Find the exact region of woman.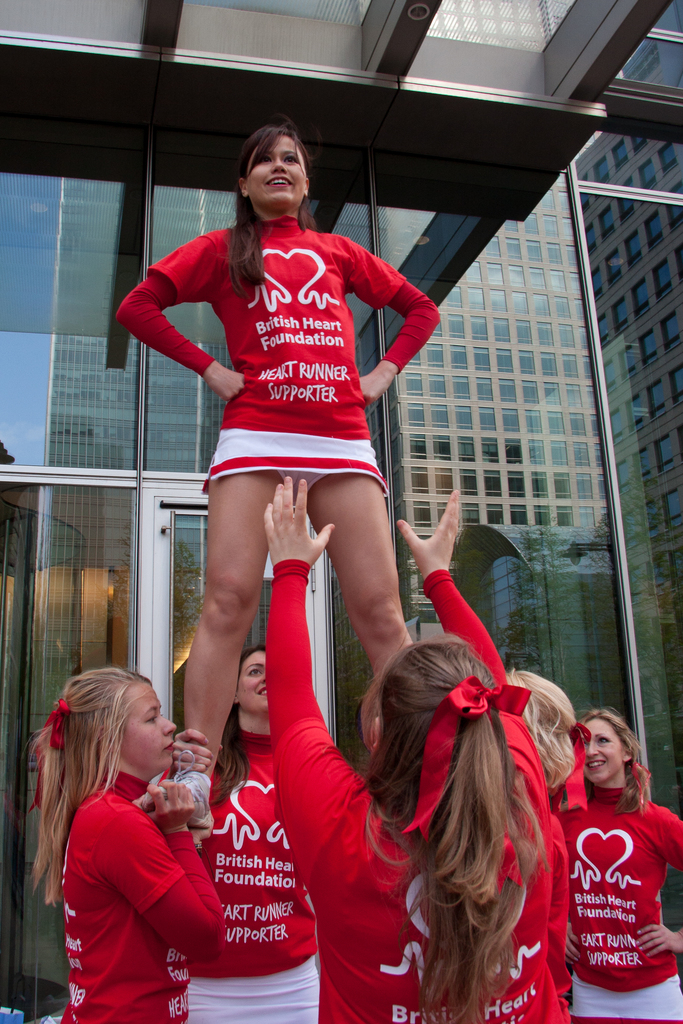
Exact region: bbox=[113, 125, 446, 838].
